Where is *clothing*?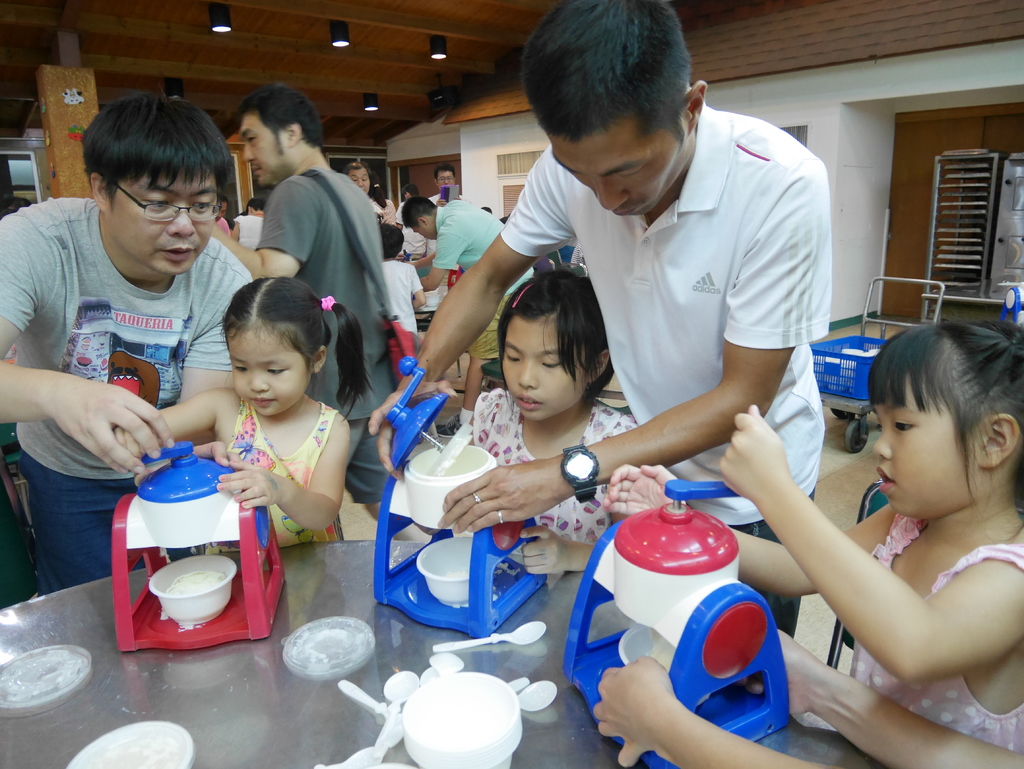
rect(430, 206, 506, 362).
